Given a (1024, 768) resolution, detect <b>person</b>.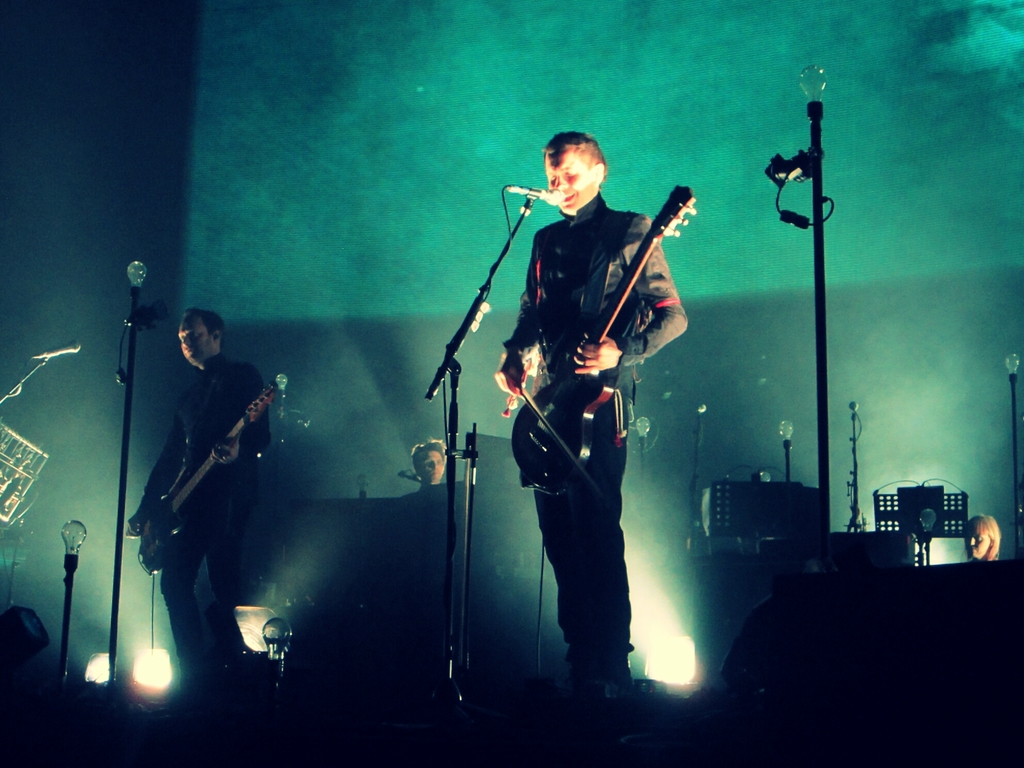
bbox(131, 304, 276, 696).
